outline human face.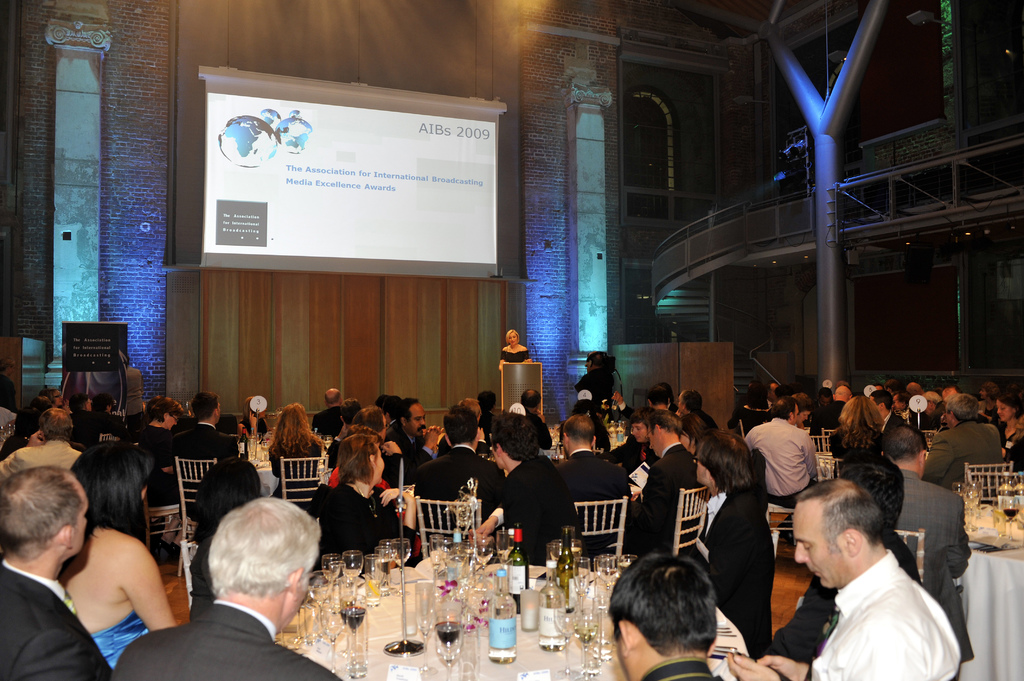
Outline: box(508, 330, 516, 344).
